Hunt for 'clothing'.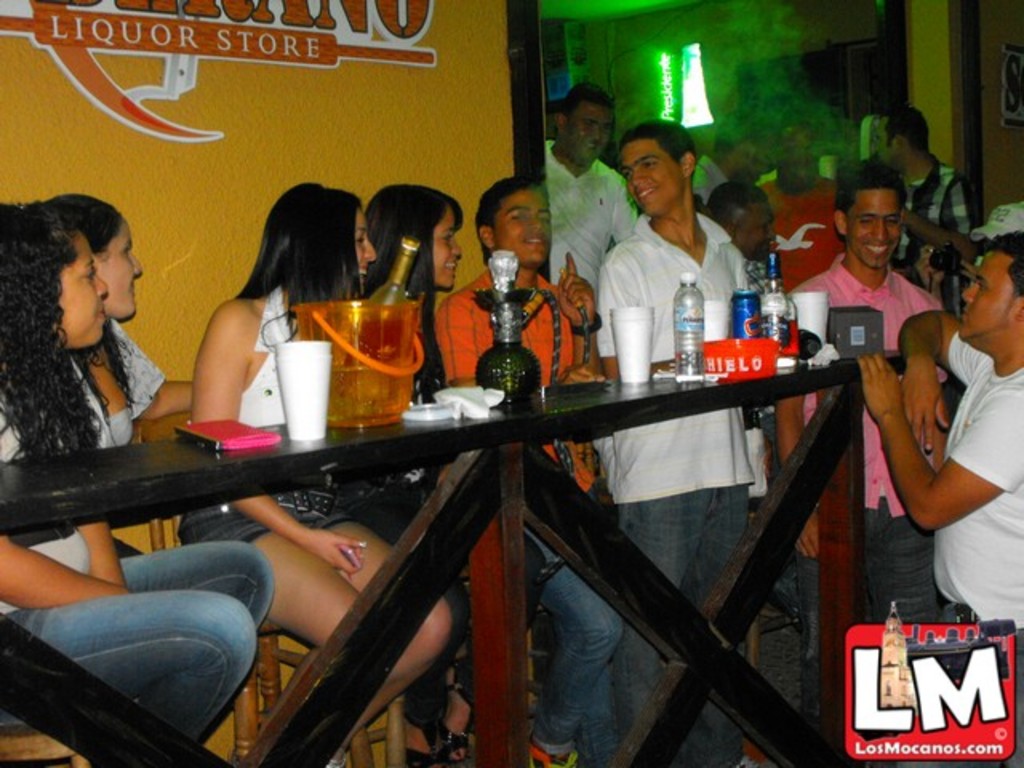
Hunted down at pyautogui.locateOnScreen(0, 344, 280, 752).
